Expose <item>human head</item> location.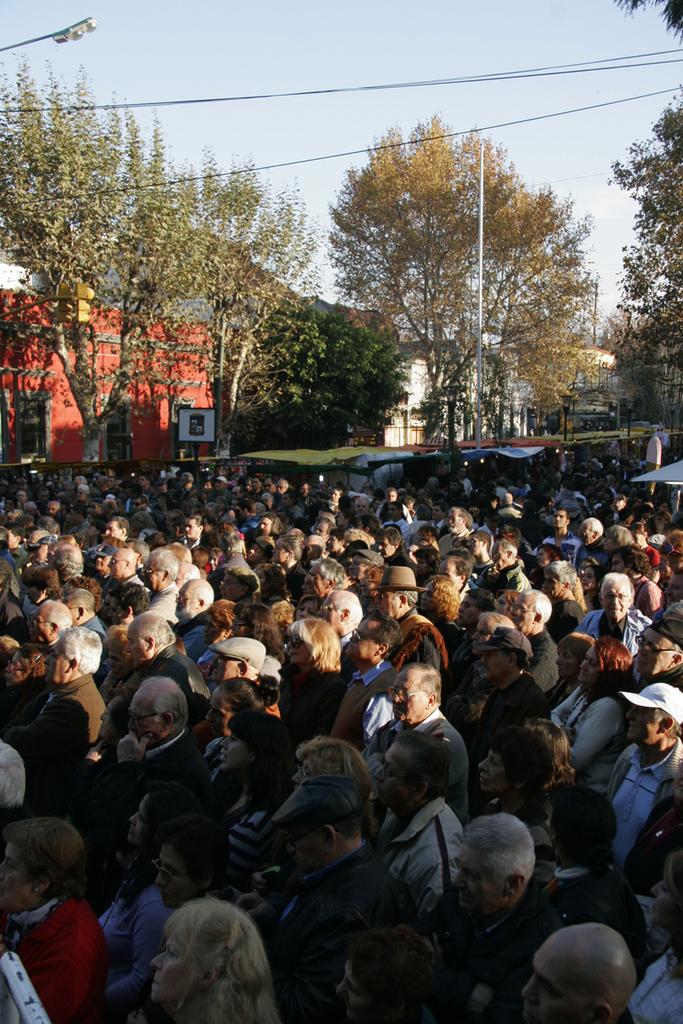
Exposed at 290/739/375/794.
